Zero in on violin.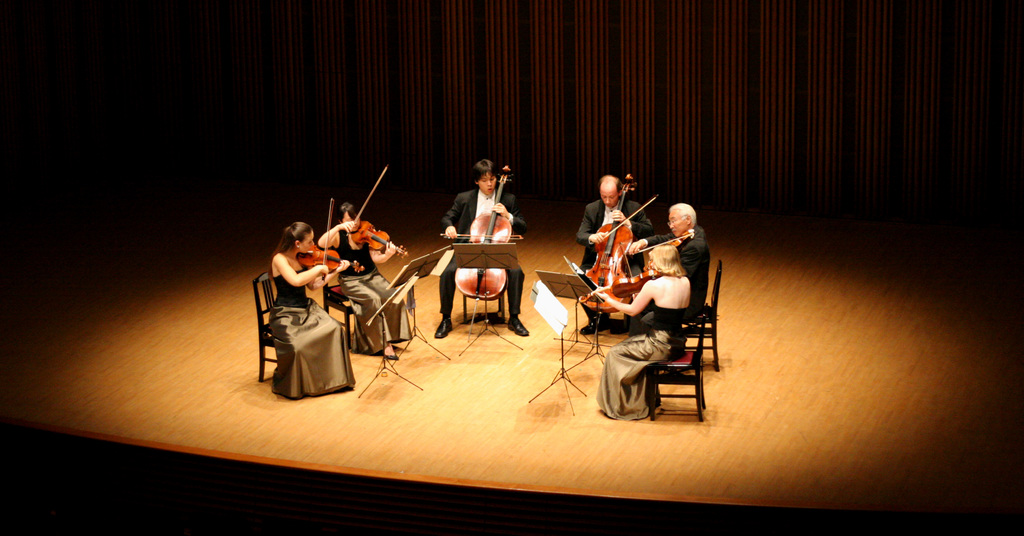
Zeroed in: (x1=438, y1=167, x2=523, y2=304).
